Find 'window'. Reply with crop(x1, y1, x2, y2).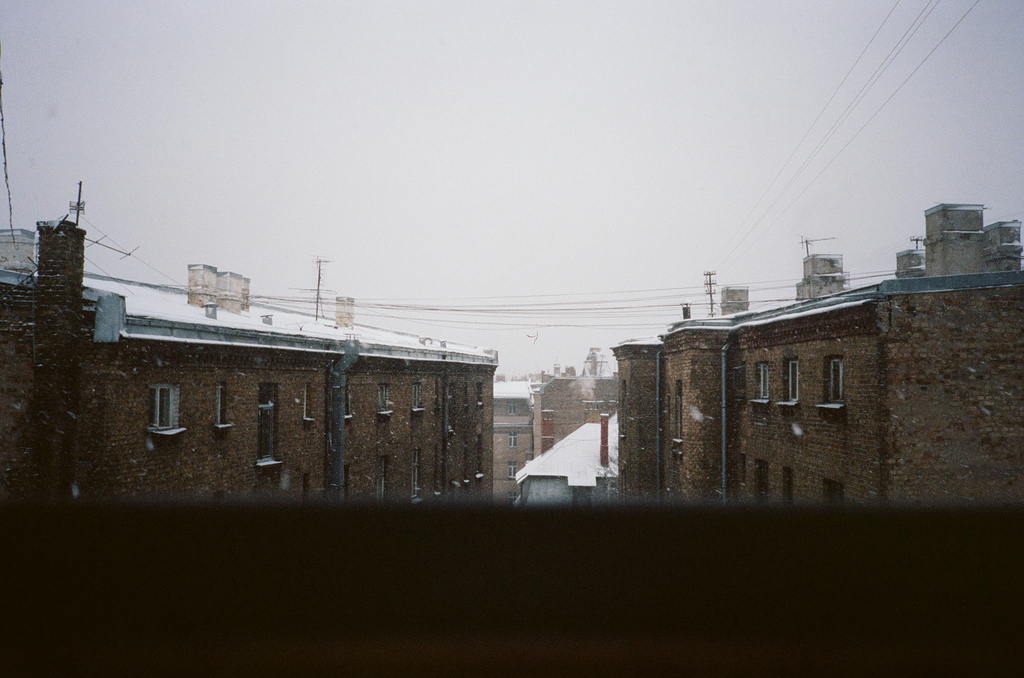
crop(742, 352, 775, 411).
